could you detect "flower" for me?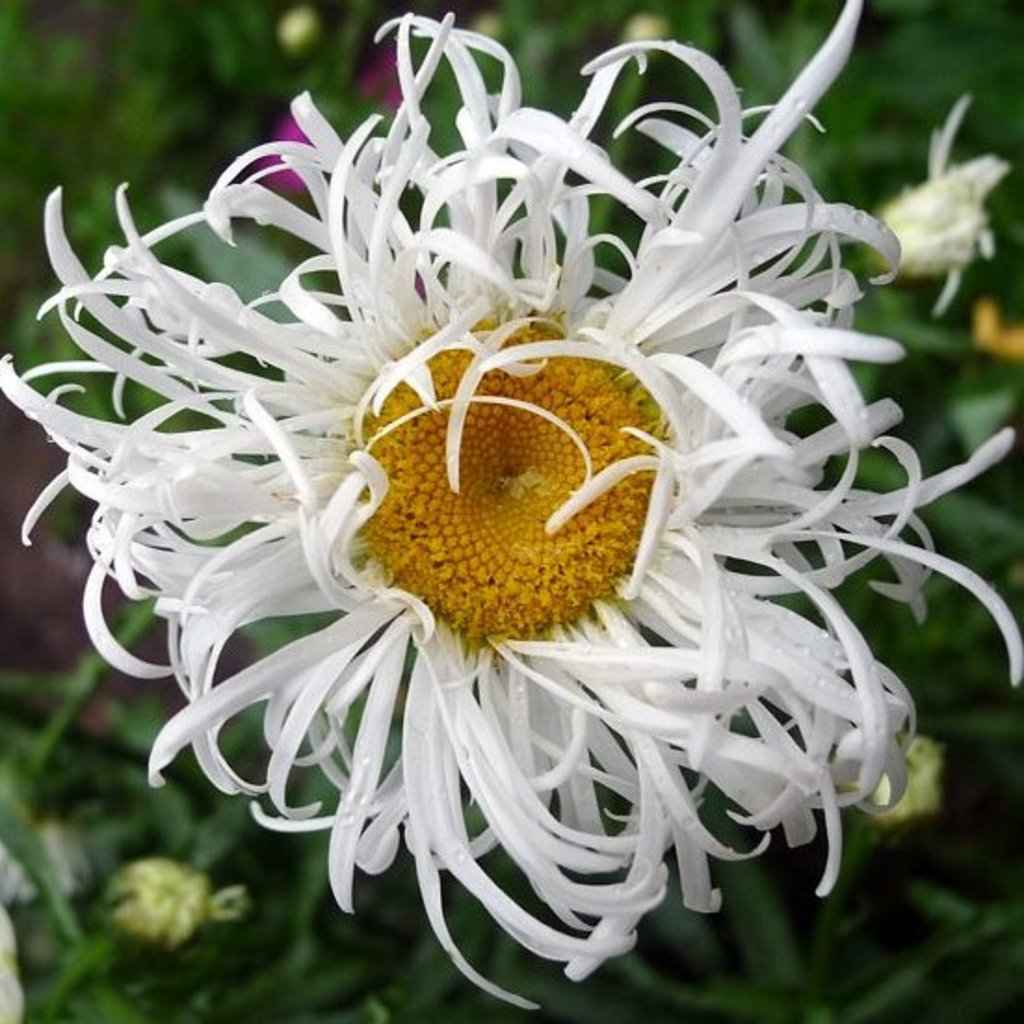
Detection result: bbox=[19, 78, 952, 978].
